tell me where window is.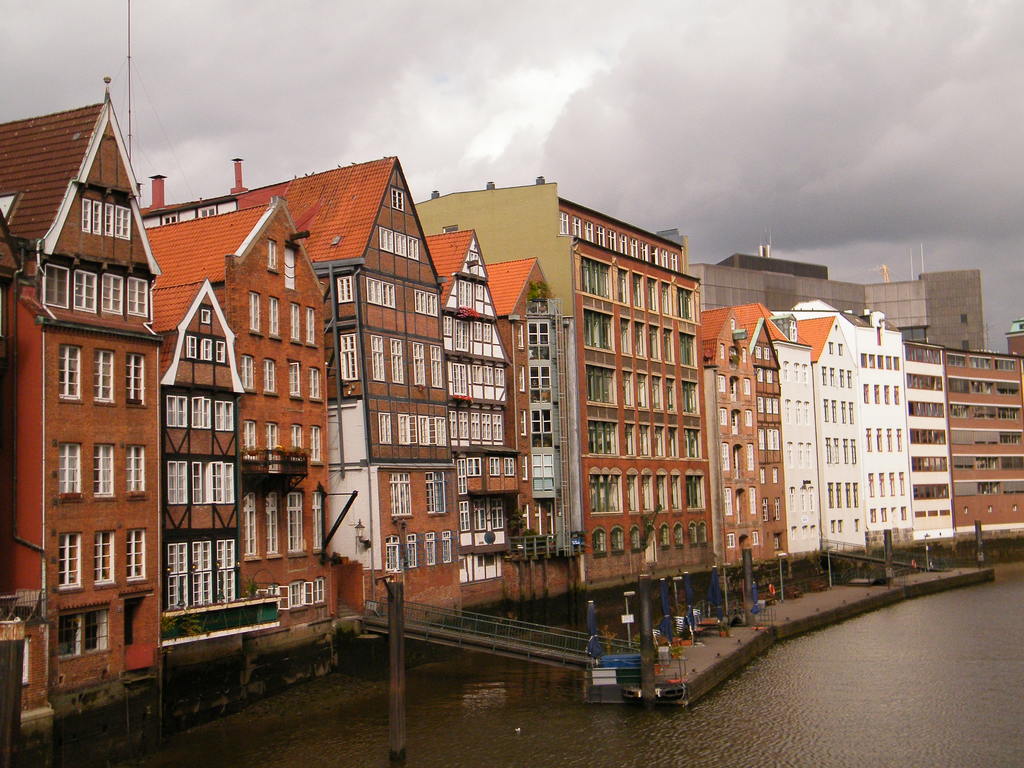
window is at 815, 367, 824, 385.
